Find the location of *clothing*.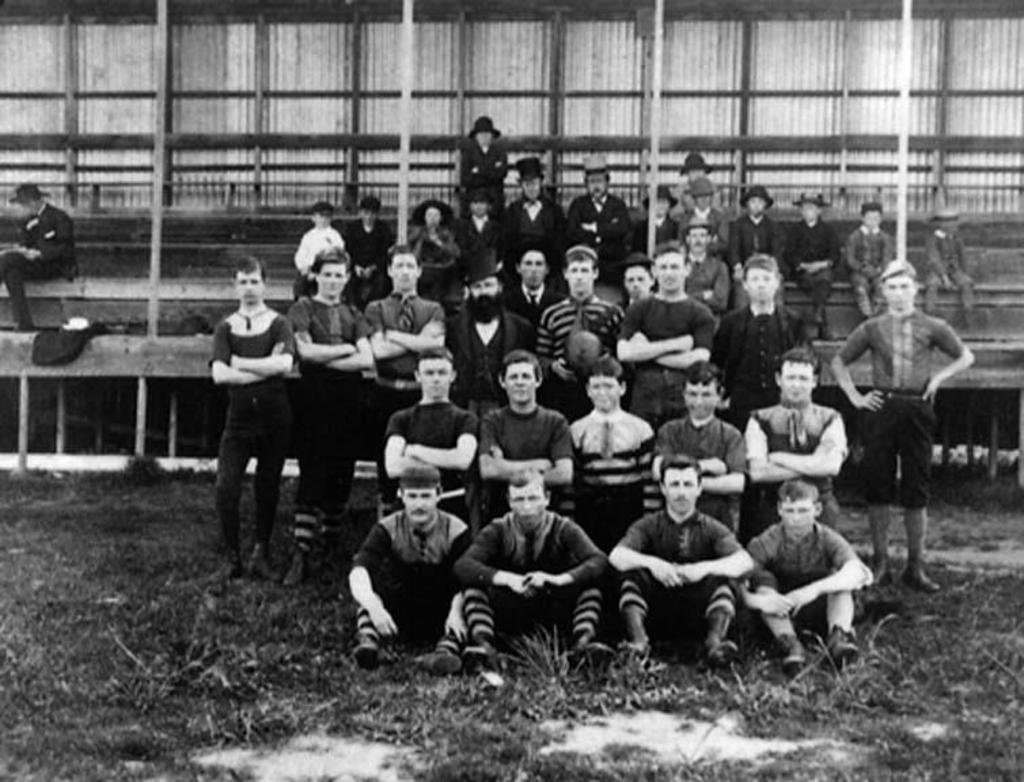
Location: <region>509, 190, 572, 277</region>.
